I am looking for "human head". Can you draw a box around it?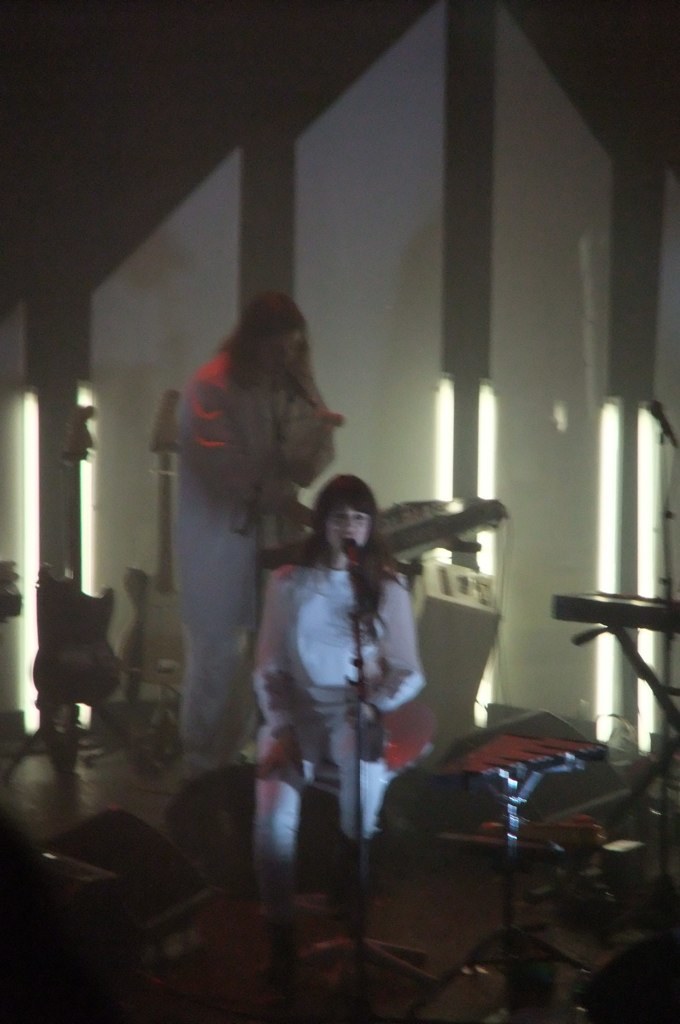
Sure, the bounding box is Rect(232, 287, 310, 383).
